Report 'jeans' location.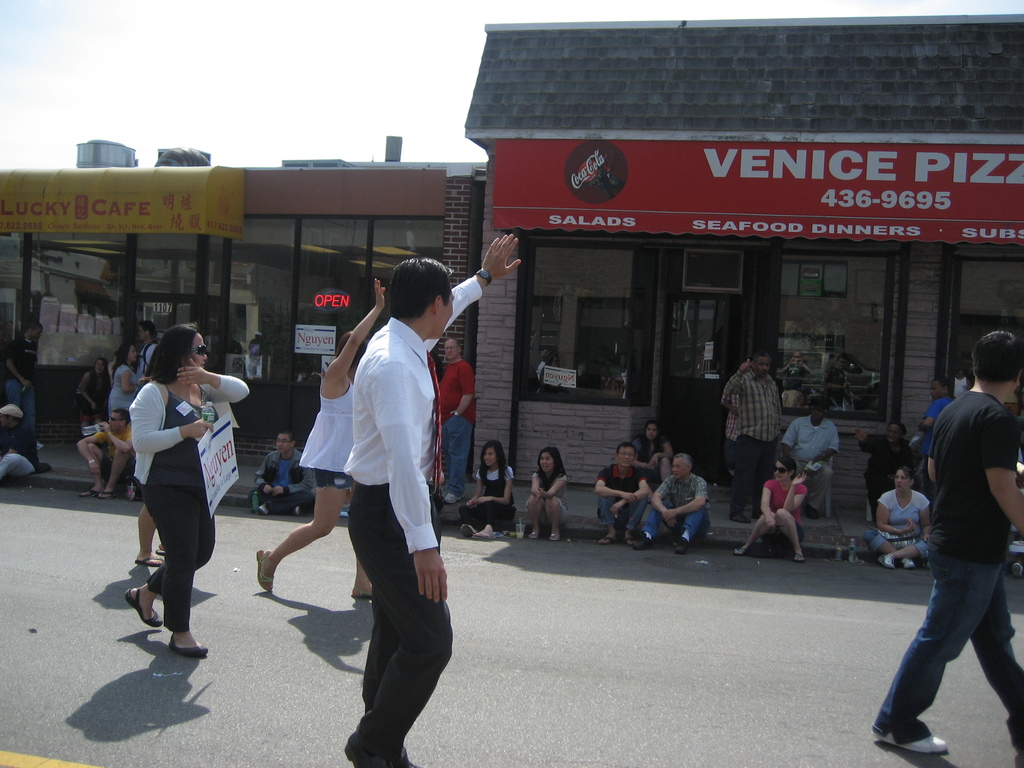
Report: (left=793, top=462, right=828, bottom=509).
